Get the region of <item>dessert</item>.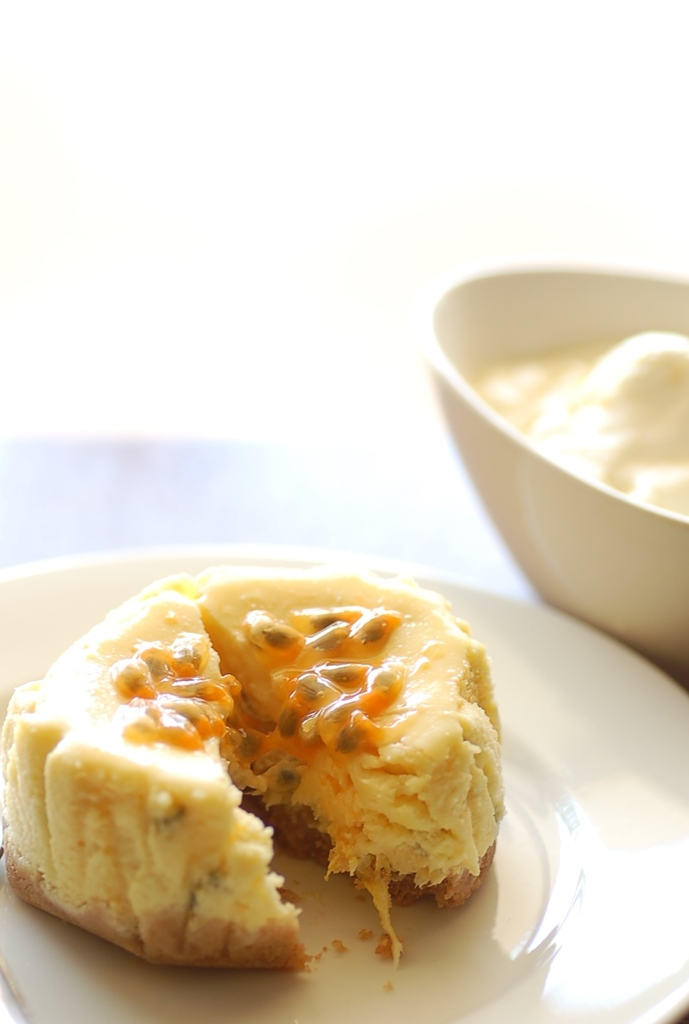
select_region(0, 563, 333, 987).
